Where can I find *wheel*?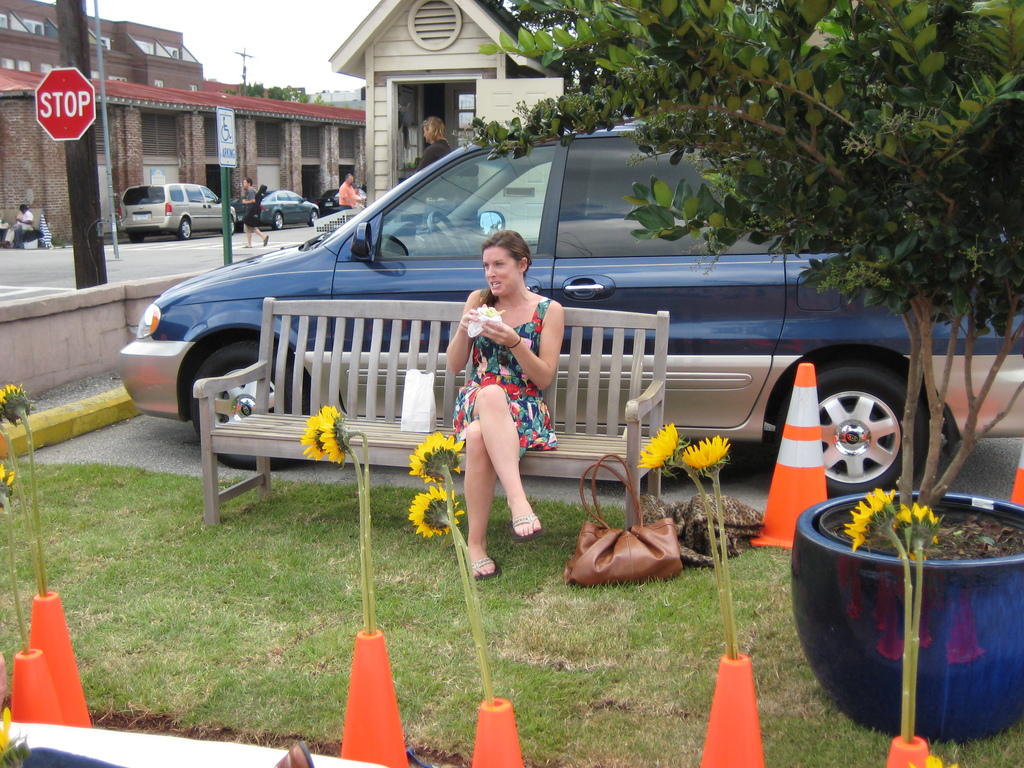
You can find it at BBox(268, 214, 283, 225).
